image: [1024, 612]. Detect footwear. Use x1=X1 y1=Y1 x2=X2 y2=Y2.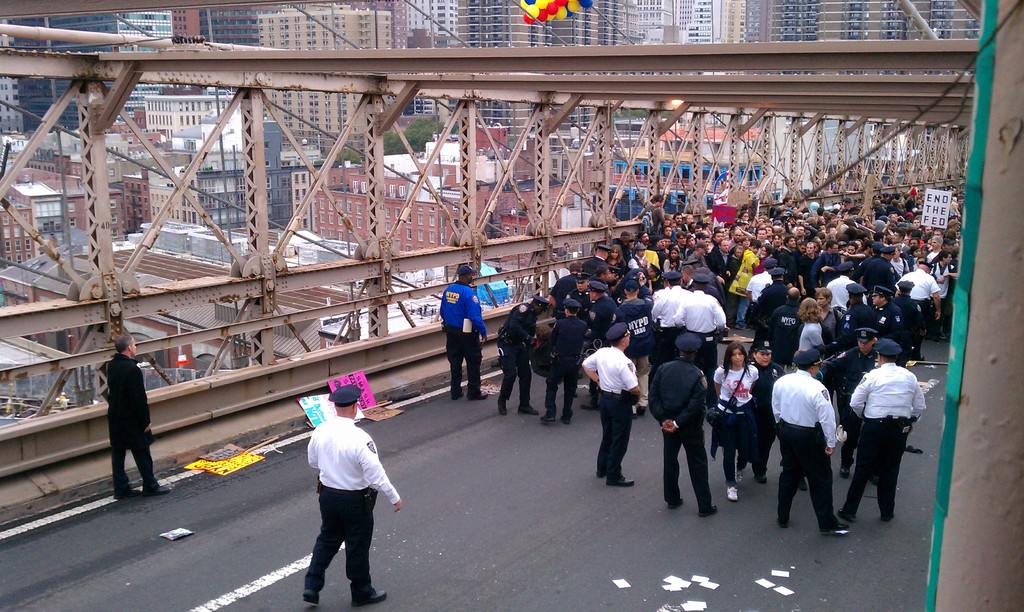
x1=921 y1=332 x2=942 y2=342.
